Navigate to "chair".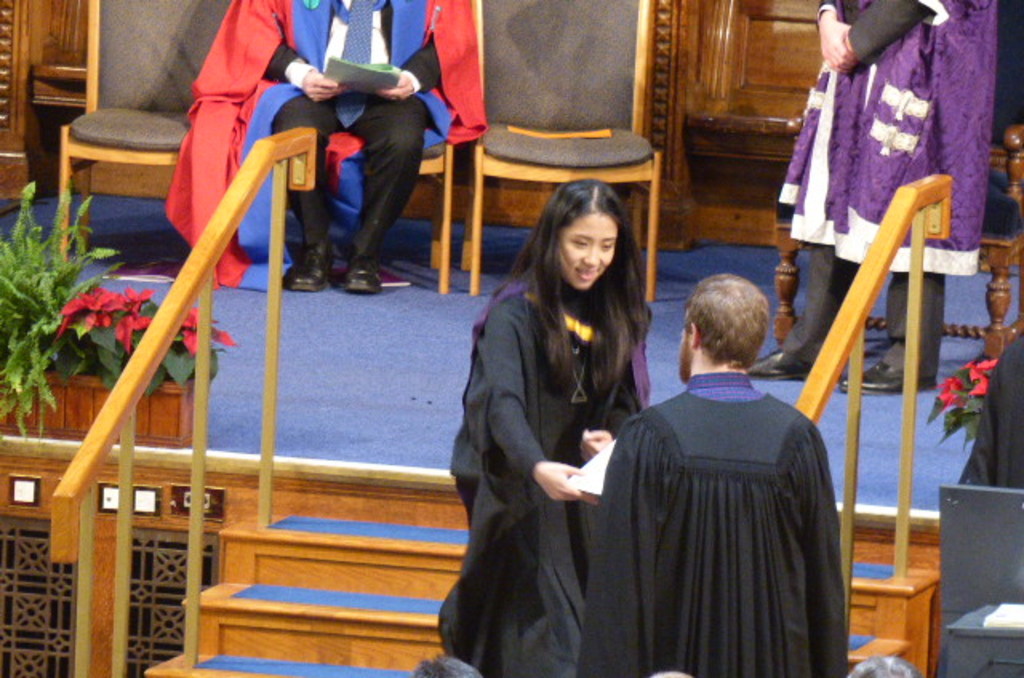
Navigation target: (773,0,1022,376).
